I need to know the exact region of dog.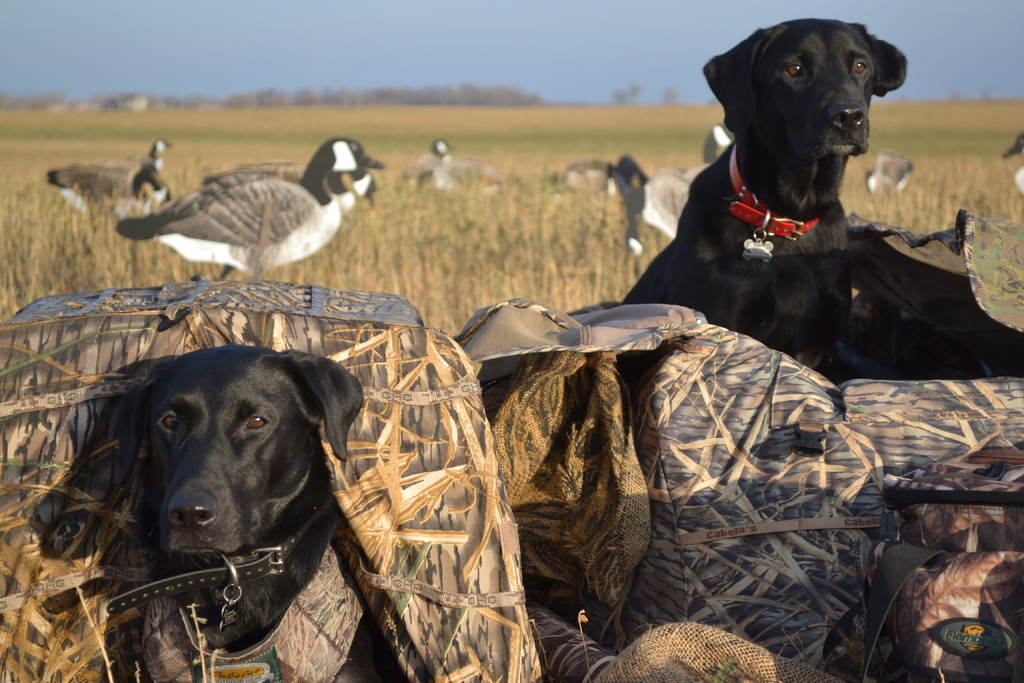
Region: 605,14,910,363.
